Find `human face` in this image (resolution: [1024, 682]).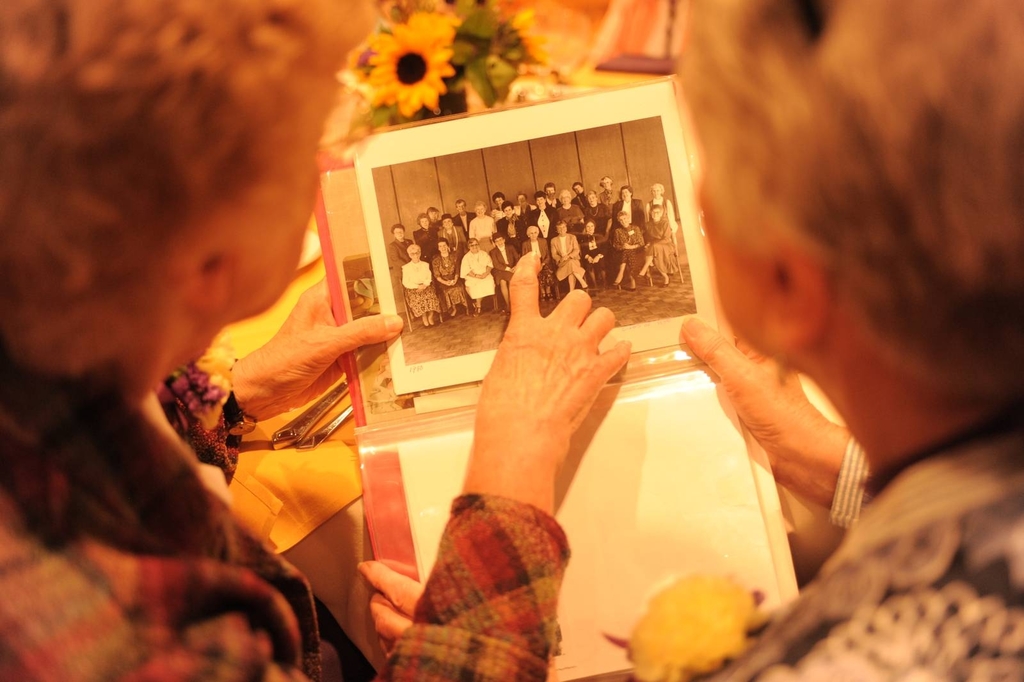
441/219/453/230.
